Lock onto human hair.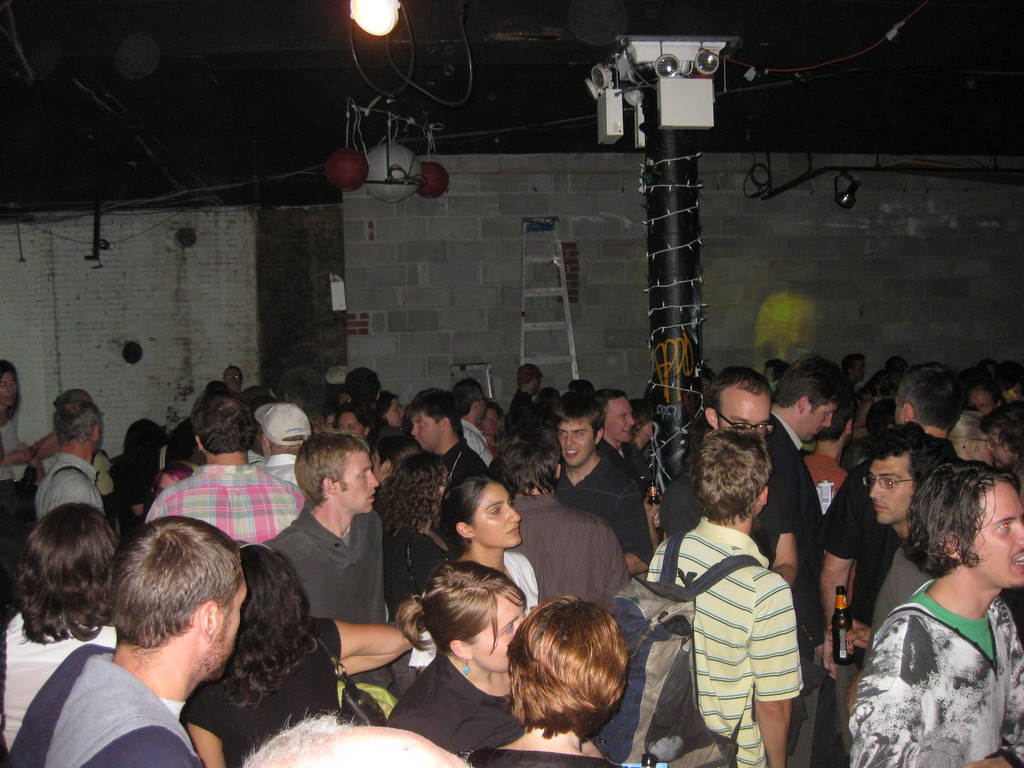
Locked: <bbox>689, 425, 776, 529</bbox>.
